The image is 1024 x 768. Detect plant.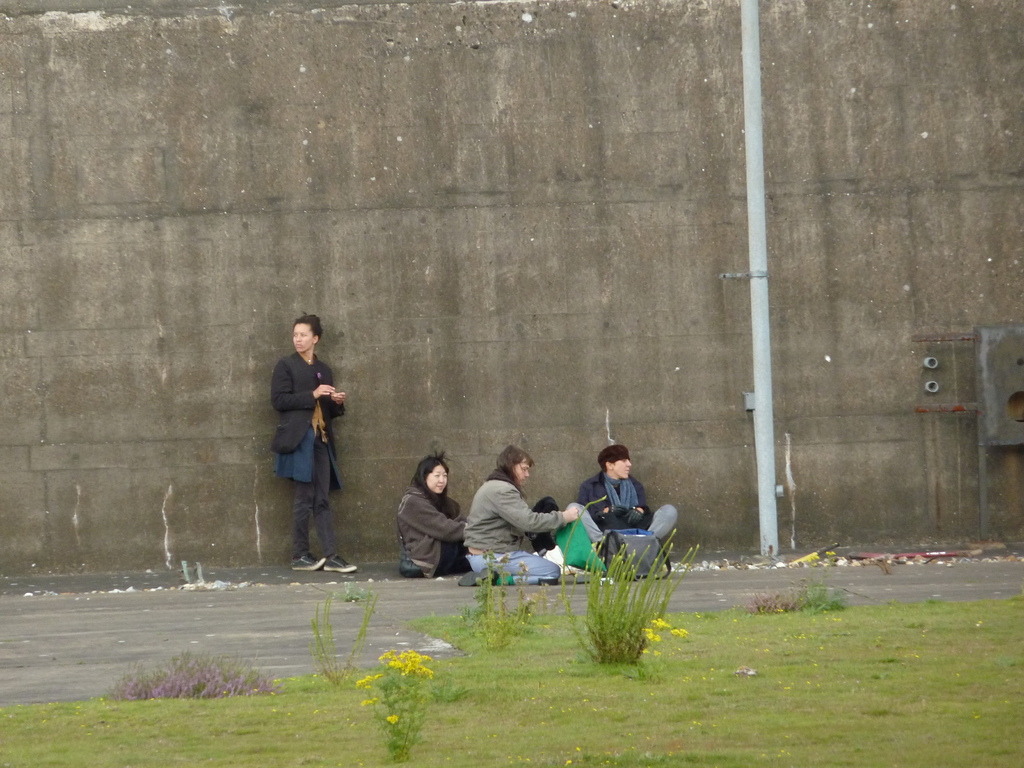
Detection: (92, 646, 325, 706).
